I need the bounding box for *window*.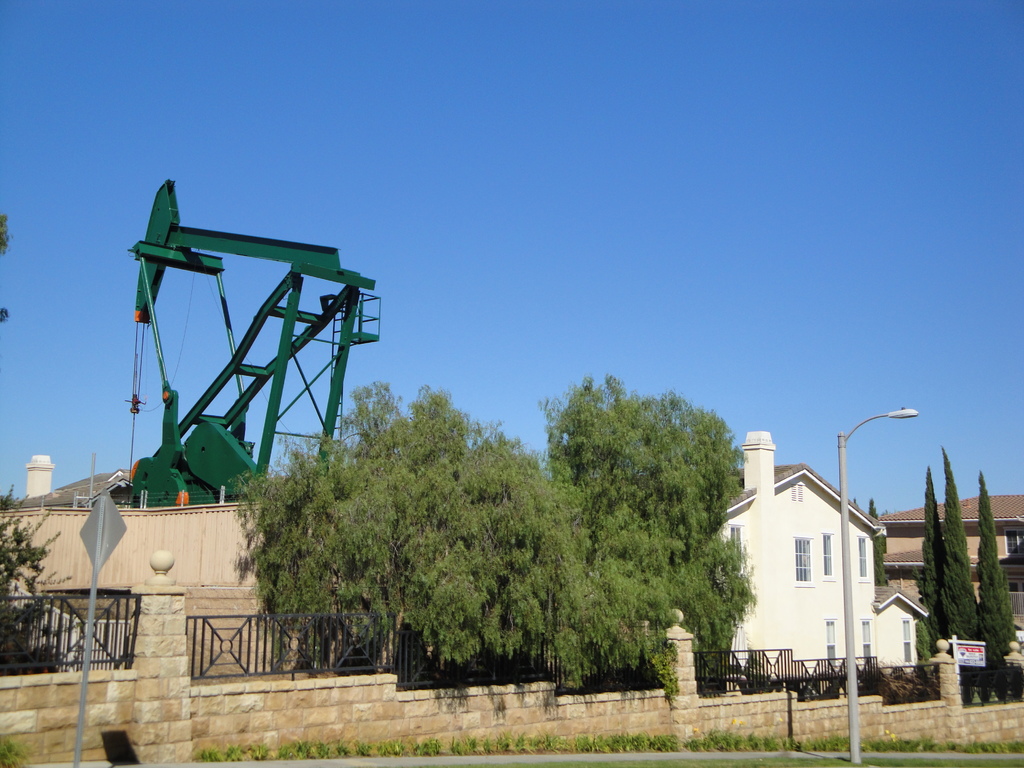
Here it is: [725, 523, 746, 580].
